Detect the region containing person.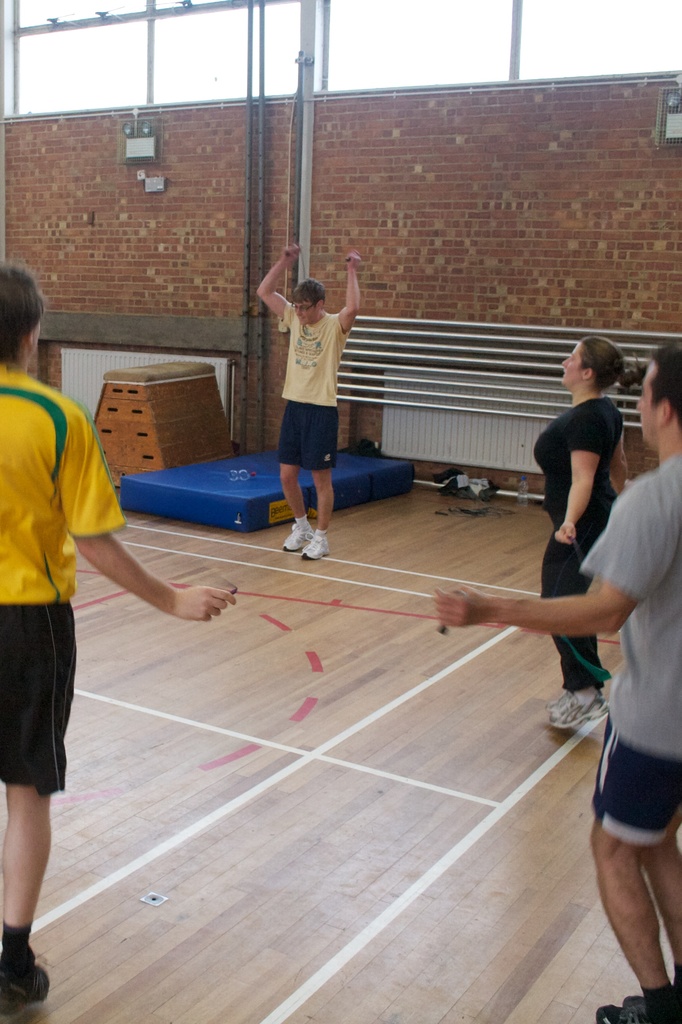
bbox=(427, 343, 681, 1023).
